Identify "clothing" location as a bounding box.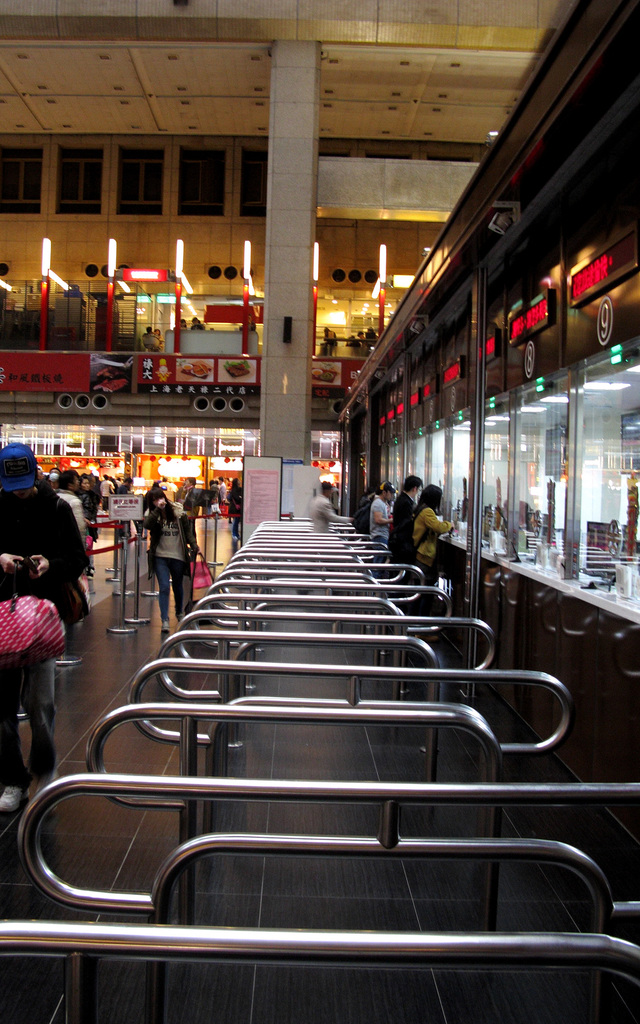
locate(369, 494, 399, 554).
